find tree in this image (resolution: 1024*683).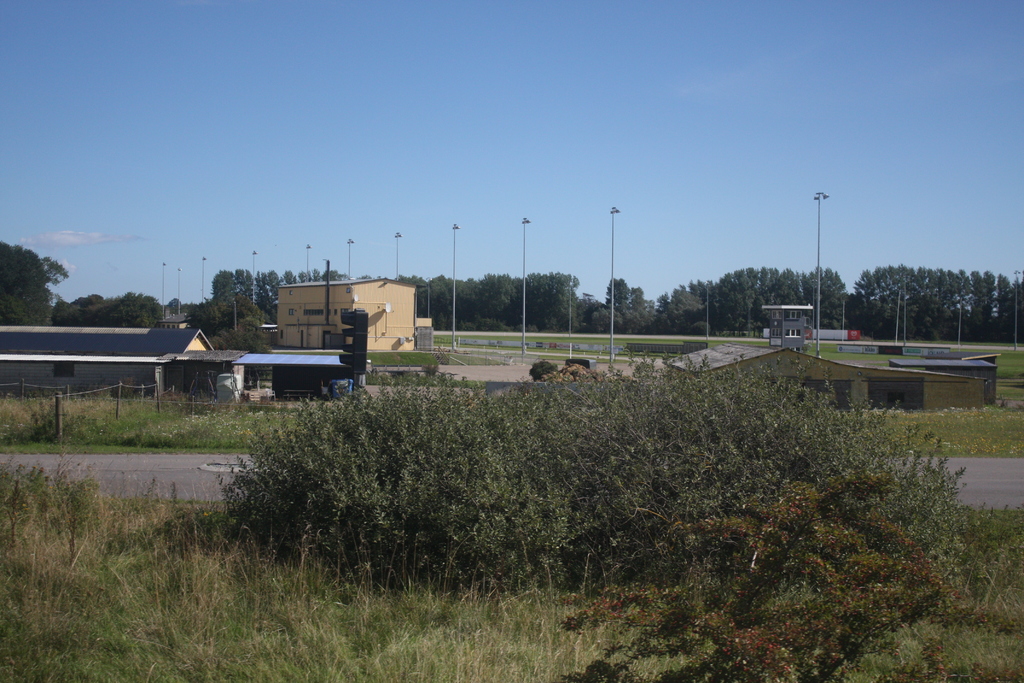
x1=707 y1=258 x2=846 y2=336.
